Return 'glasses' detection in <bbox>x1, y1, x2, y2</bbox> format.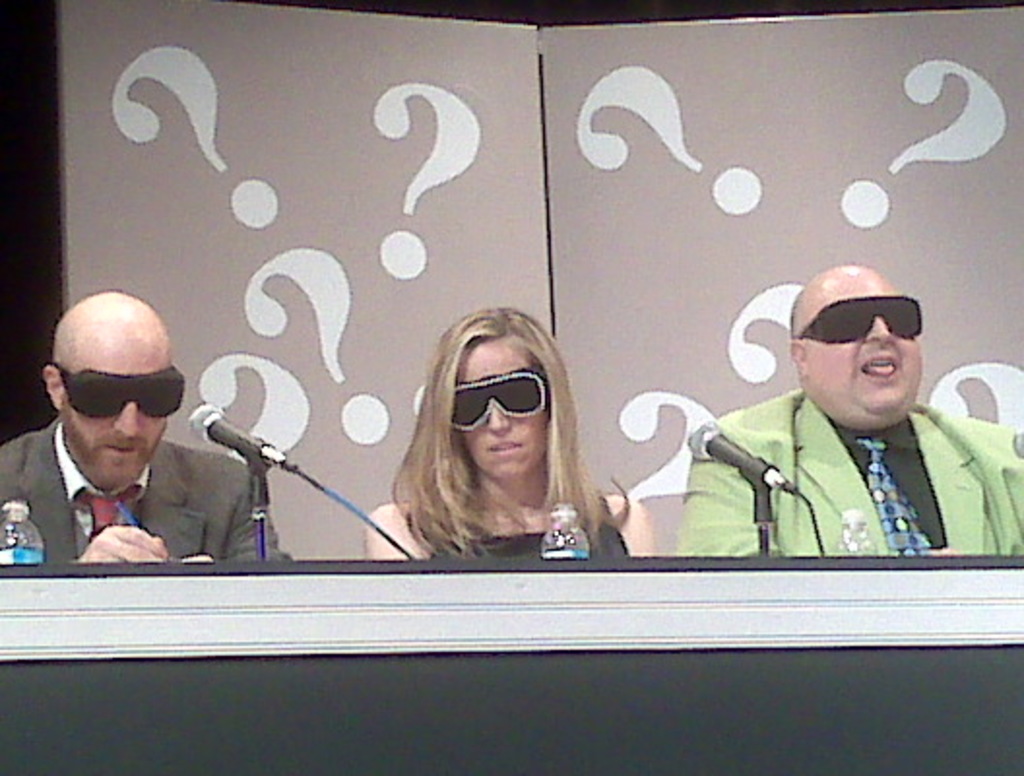
<bbox>434, 376, 584, 442</bbox>.
